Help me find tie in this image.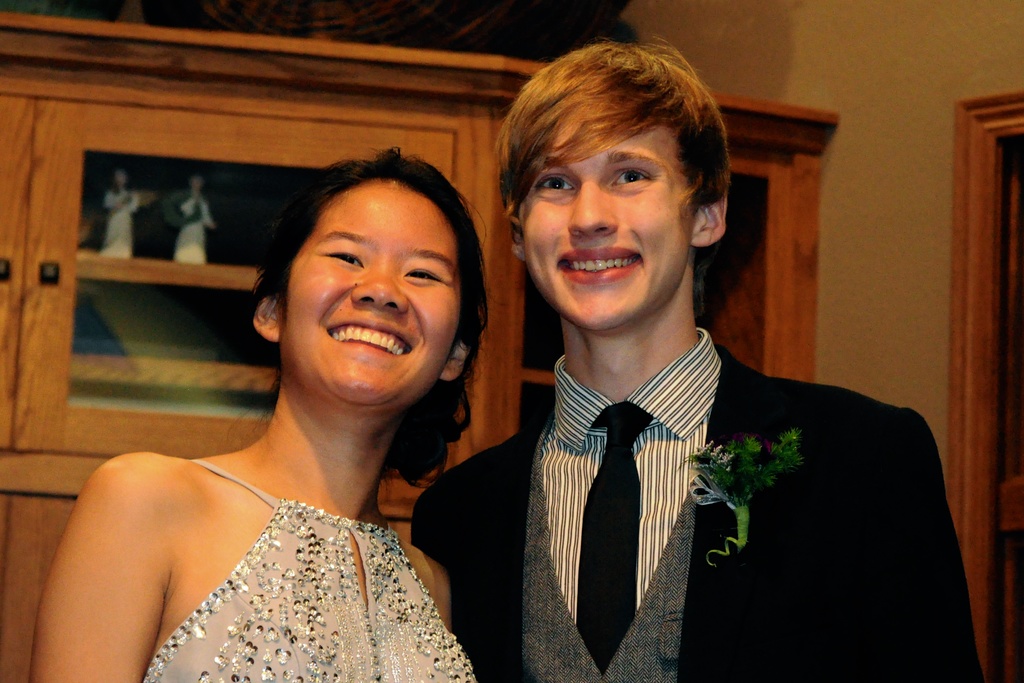
Found it: {"x1": 573, "y1": 398, "x2": 653, "y2": 668}.
